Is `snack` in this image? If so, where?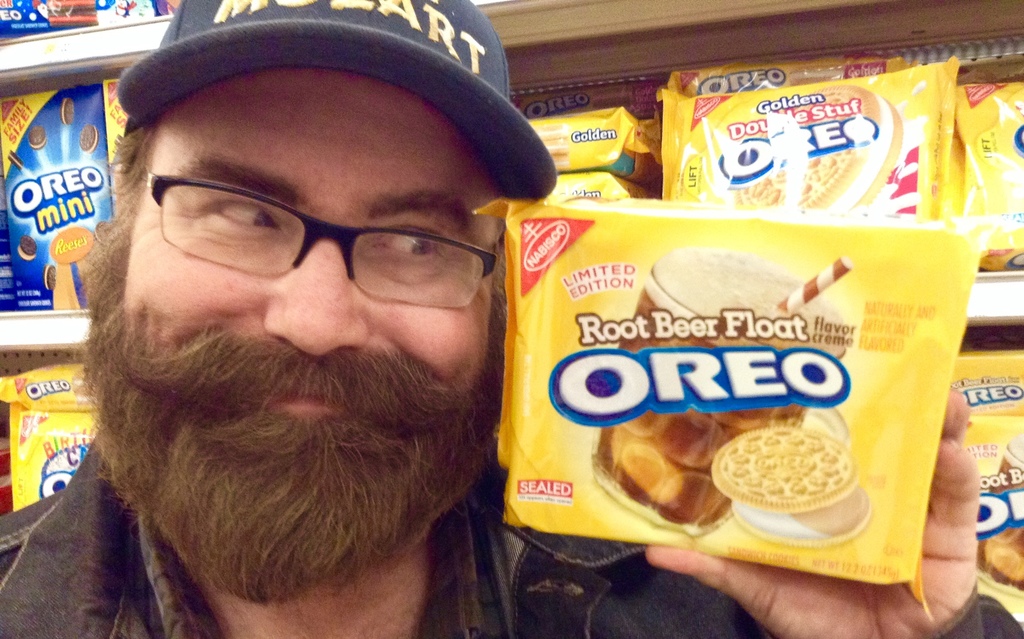
Yes, at {"left": 80, "top": 118, "right": 99, "bottom": 152}.
